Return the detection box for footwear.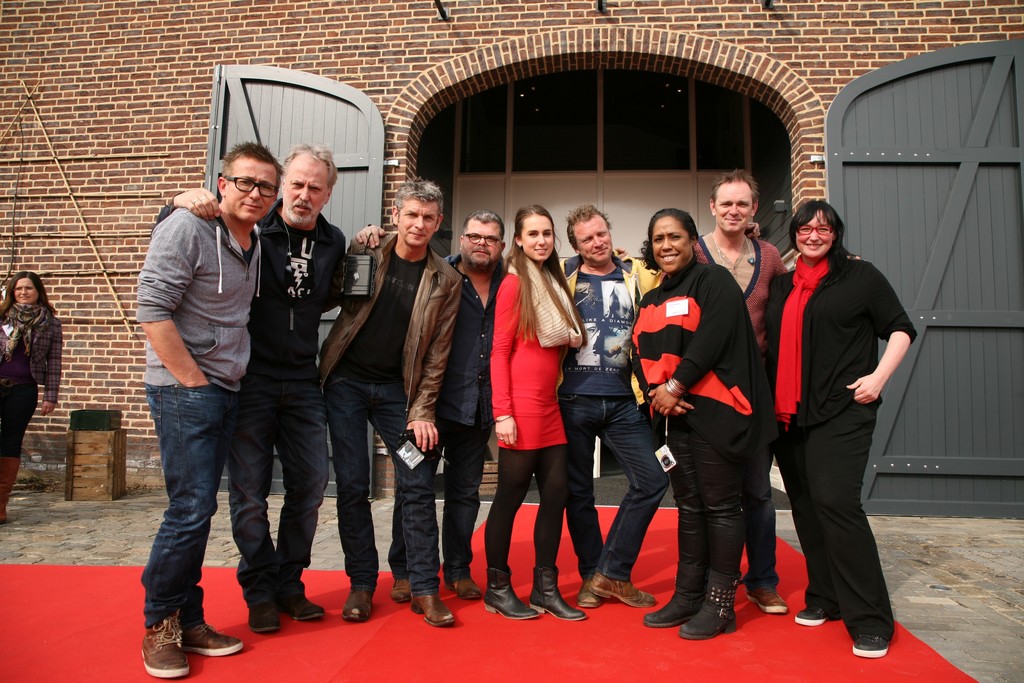
[left=0, top=456, right=20, bottom=523].
